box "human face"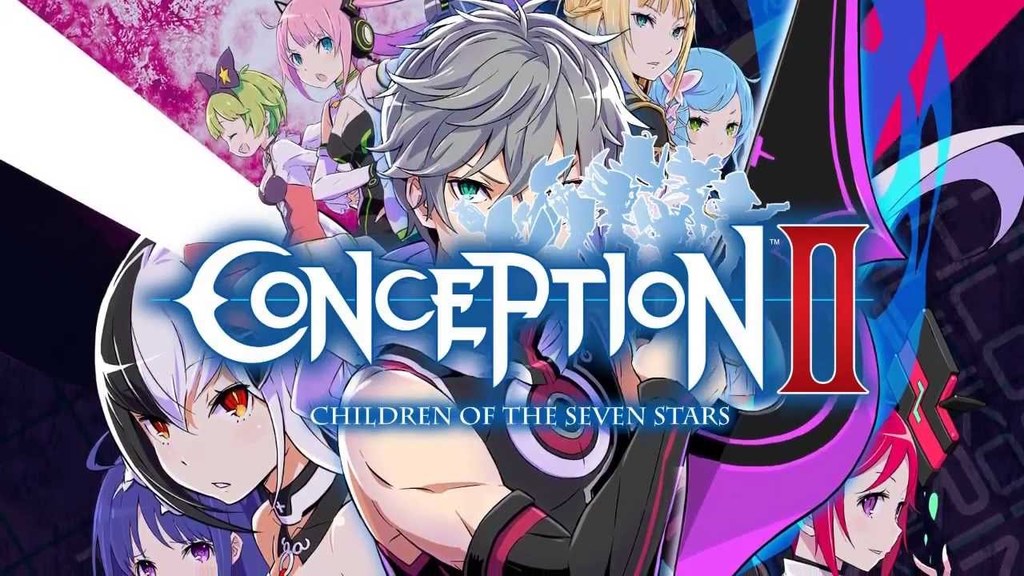
region(837, 445, 908, 572)
